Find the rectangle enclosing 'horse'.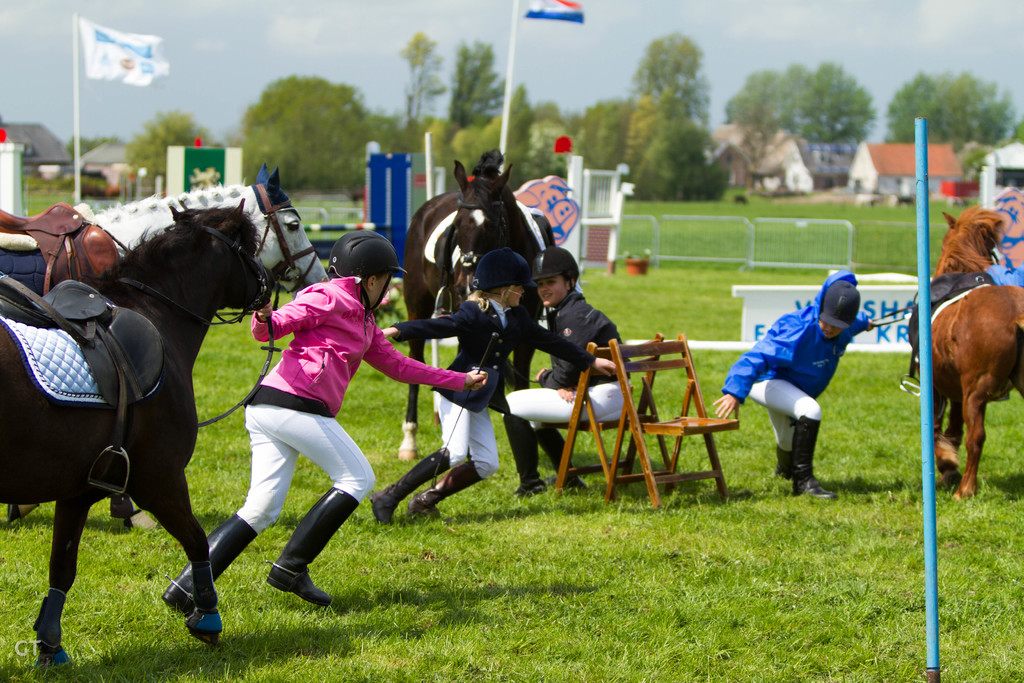
0,160,333,532.
